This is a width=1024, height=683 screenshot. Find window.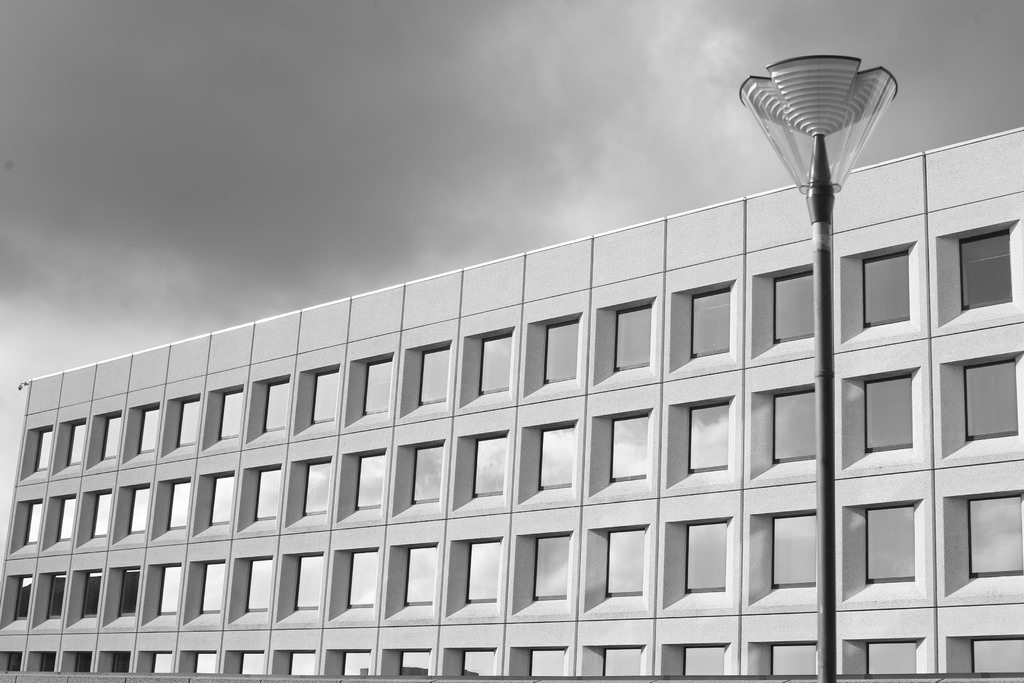
Bounding box: Rect(973, 640, 1023, 674).
